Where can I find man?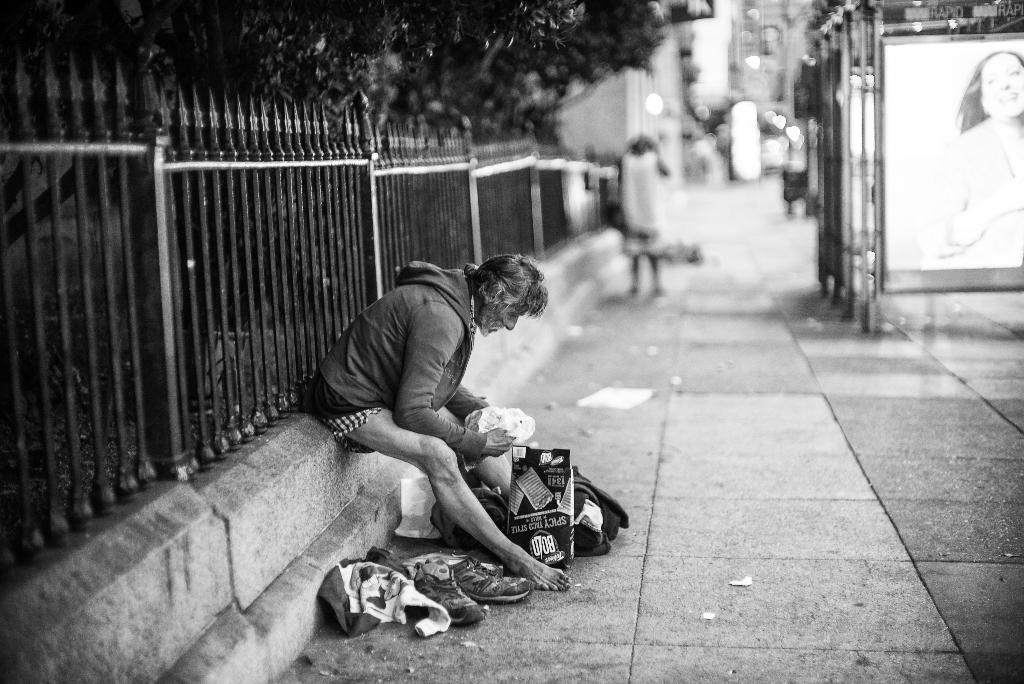
You can find it at x1=298 y1=241 x2=572 y2=608.
